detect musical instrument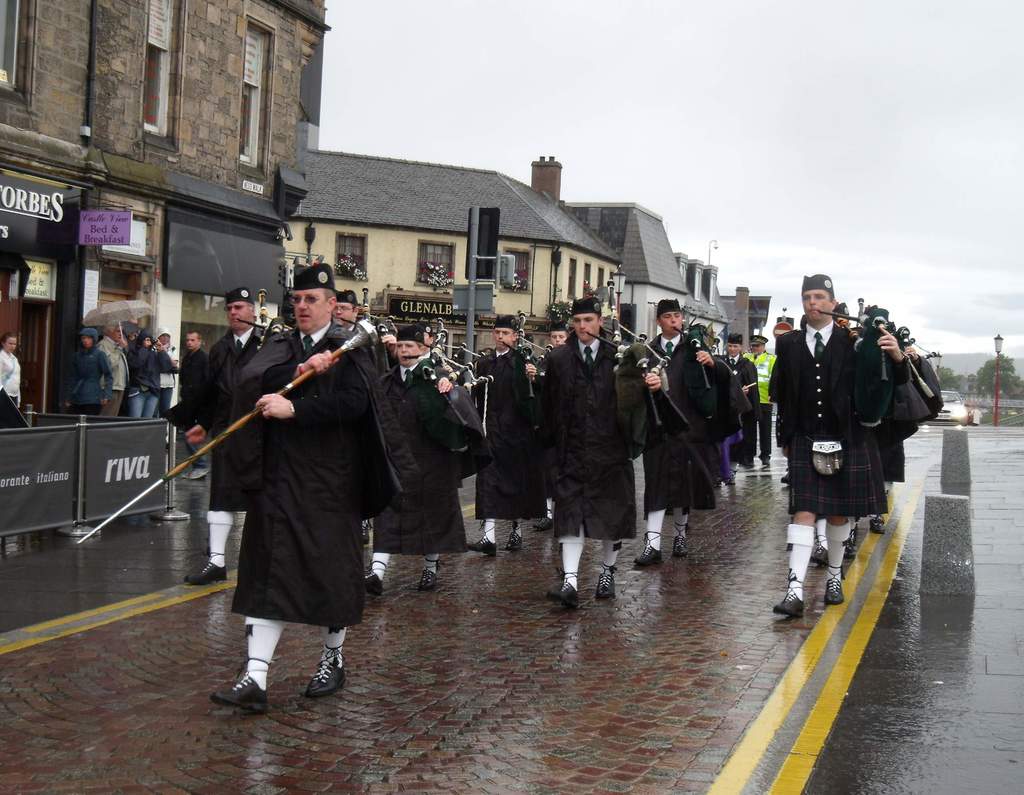
x1=698 y1=318 x2=732 y2=378
